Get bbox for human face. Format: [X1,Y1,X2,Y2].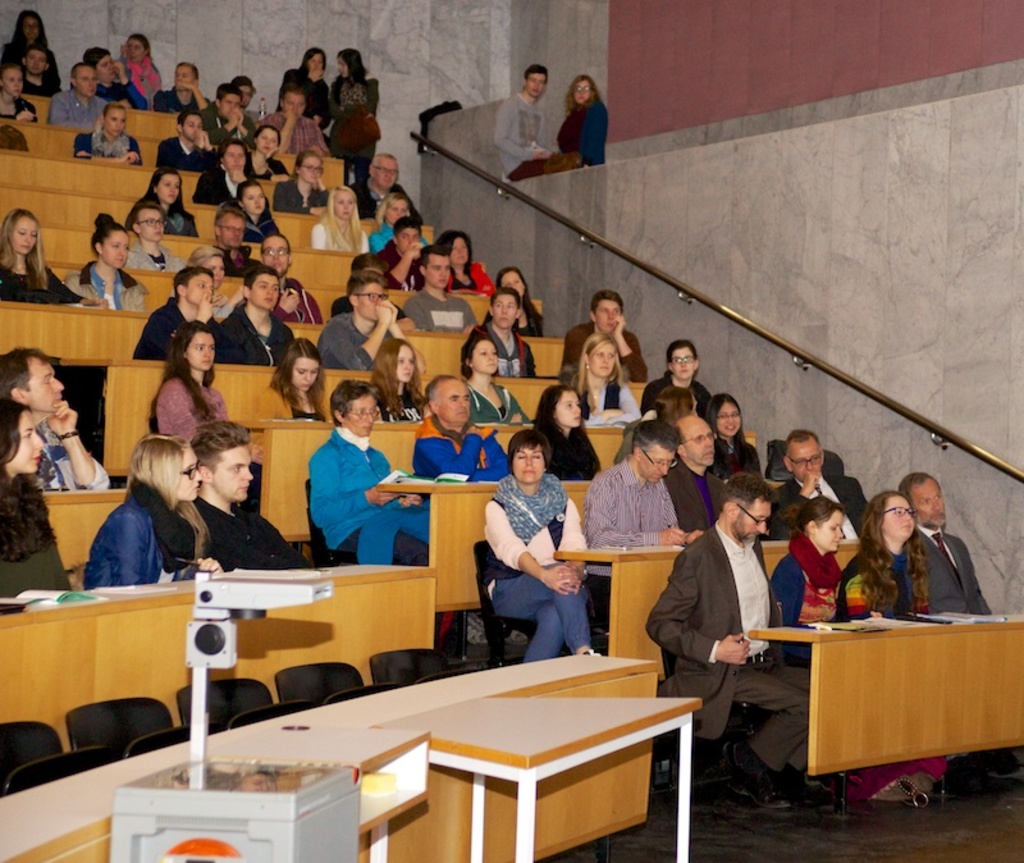
[76,67,100,97].
